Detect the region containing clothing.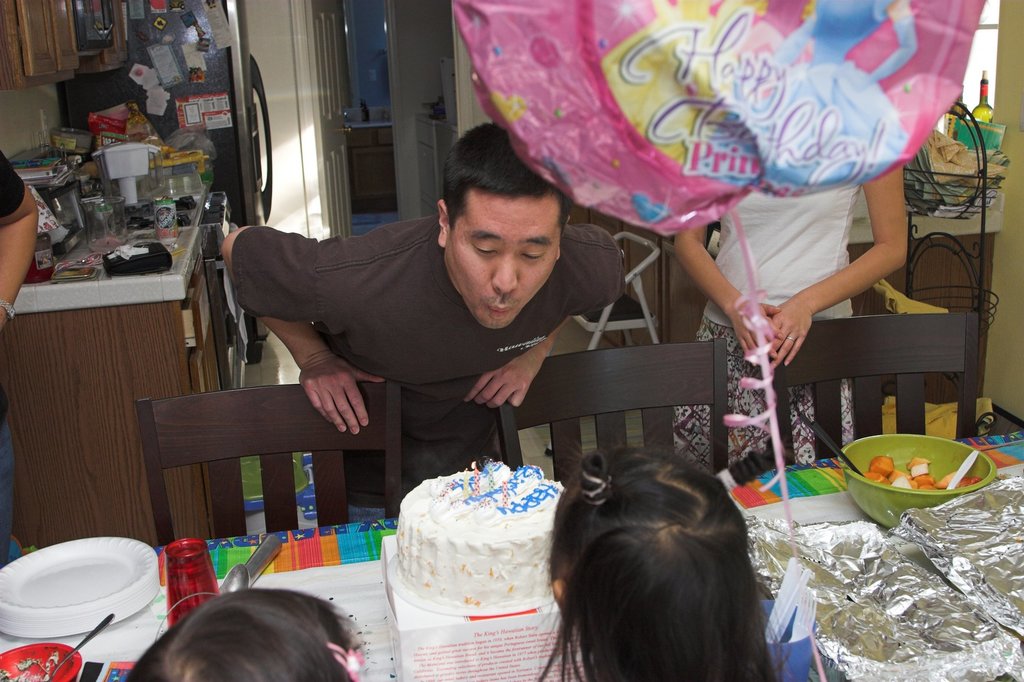
select_region(227, 208, 618, 518).
